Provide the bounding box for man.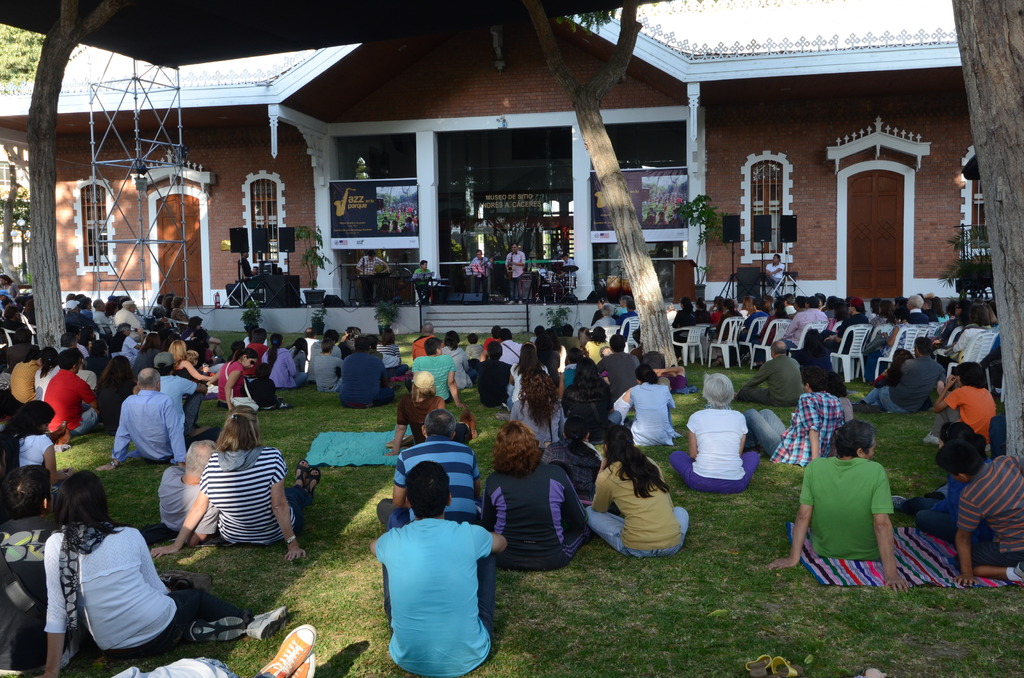
Rect(413, 322, 436, 362).
